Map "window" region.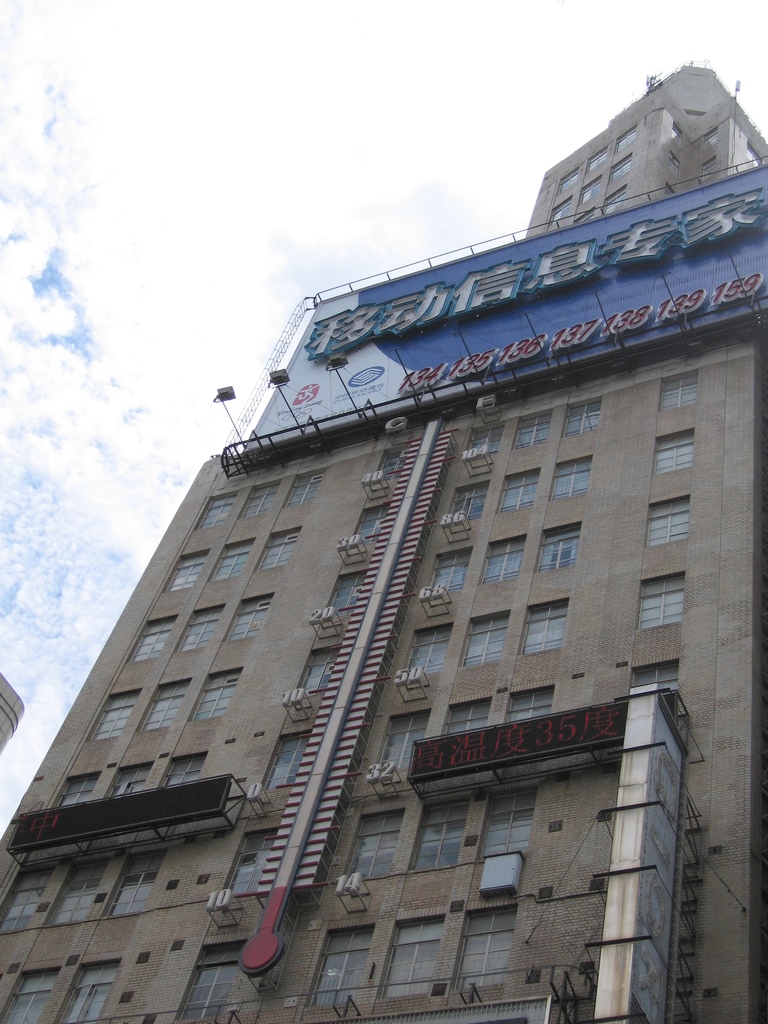
Mapped to bbox=[375, 713, 431, 776].
